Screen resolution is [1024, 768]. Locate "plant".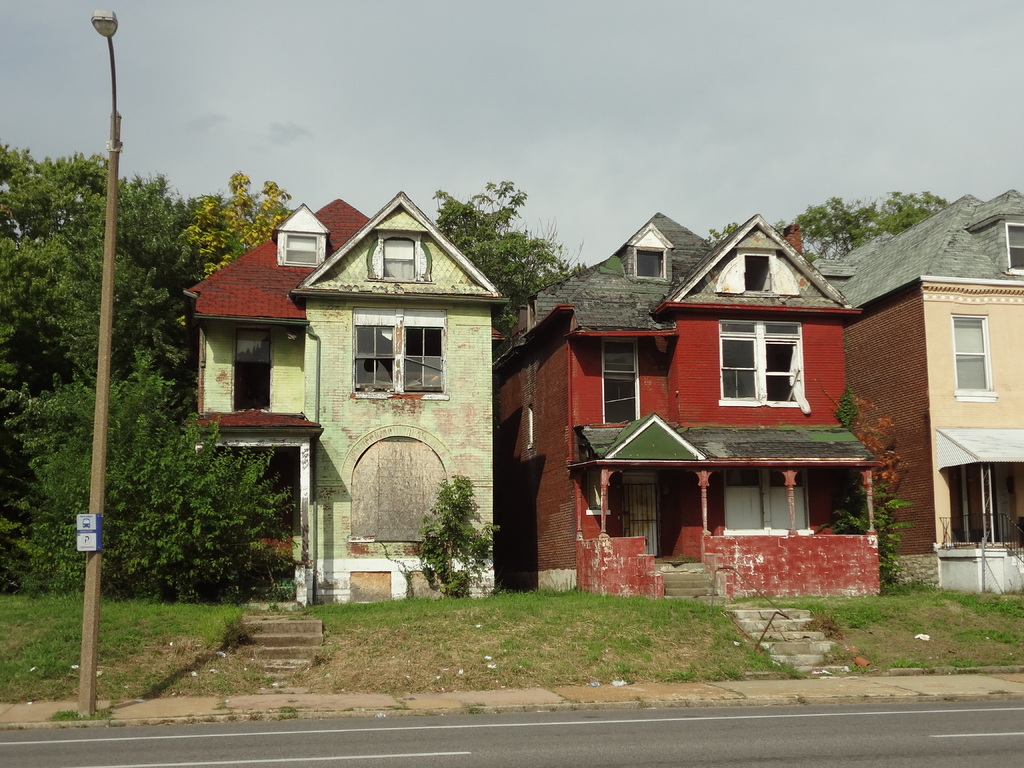
829:386:908:590.
